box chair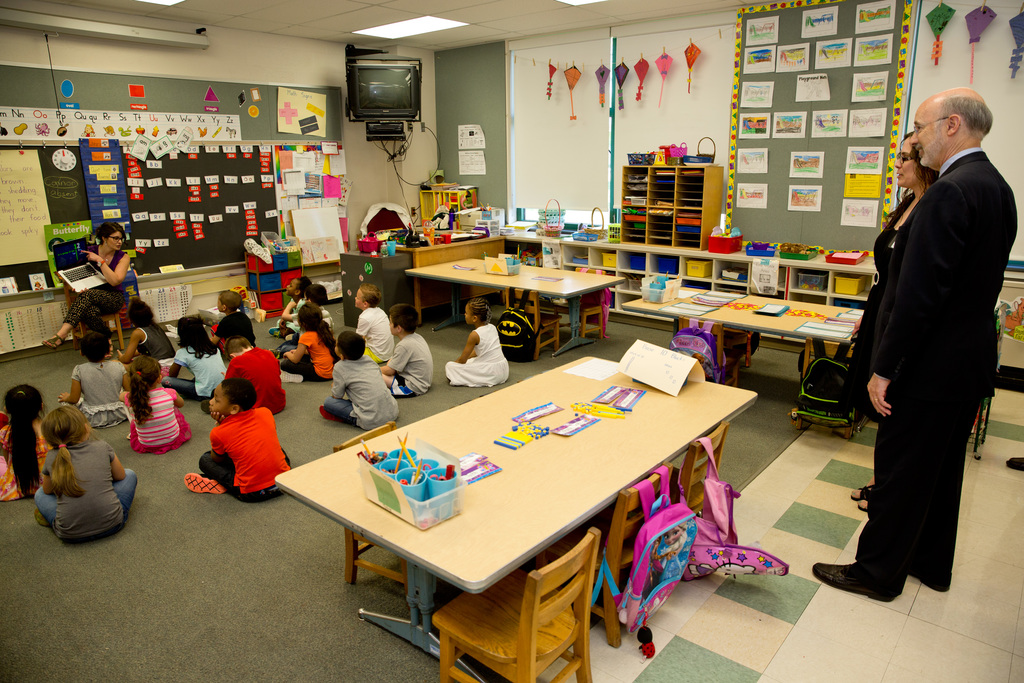
pyautogui.locateOnScreen(560, 265, 616, 338)
